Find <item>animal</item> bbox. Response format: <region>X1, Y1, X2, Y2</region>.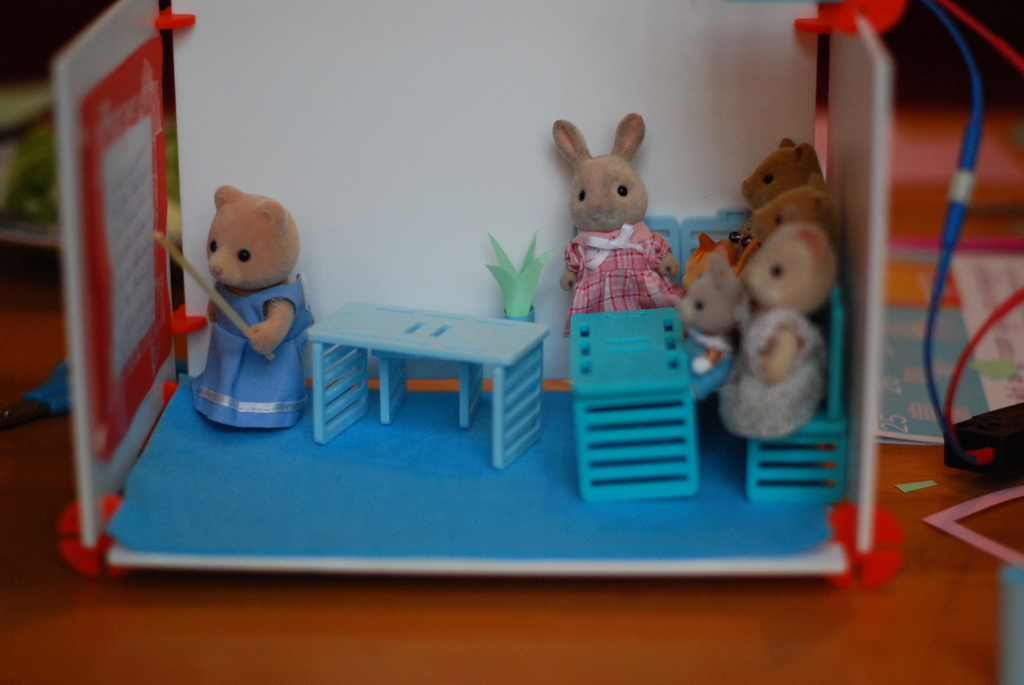
<region>746, 177, 844, 260</region>.
